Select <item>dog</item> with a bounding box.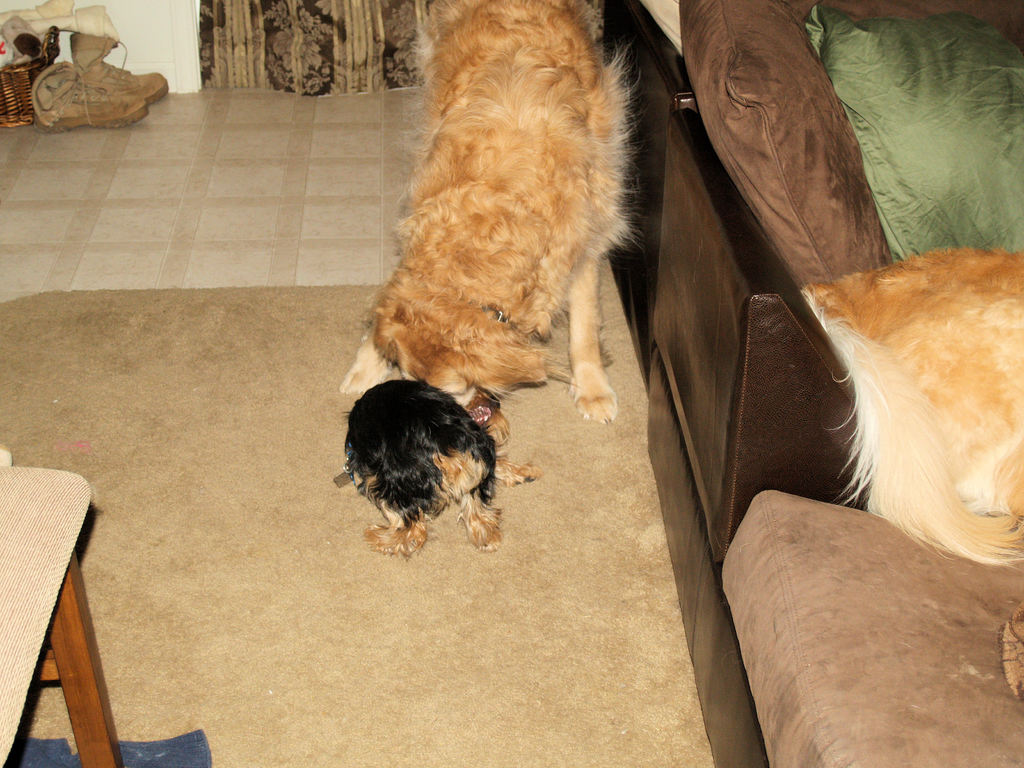
334,0,646,451.
